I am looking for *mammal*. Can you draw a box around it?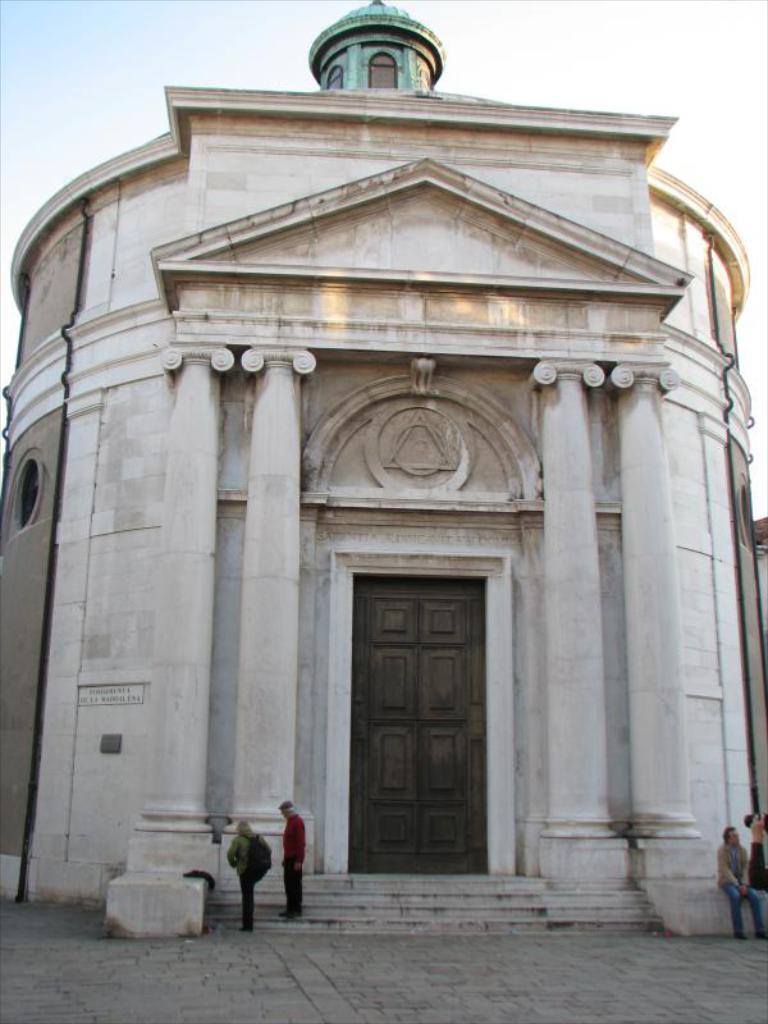
Sure, the bounding box is BBox(227, 823, 268, 924).
